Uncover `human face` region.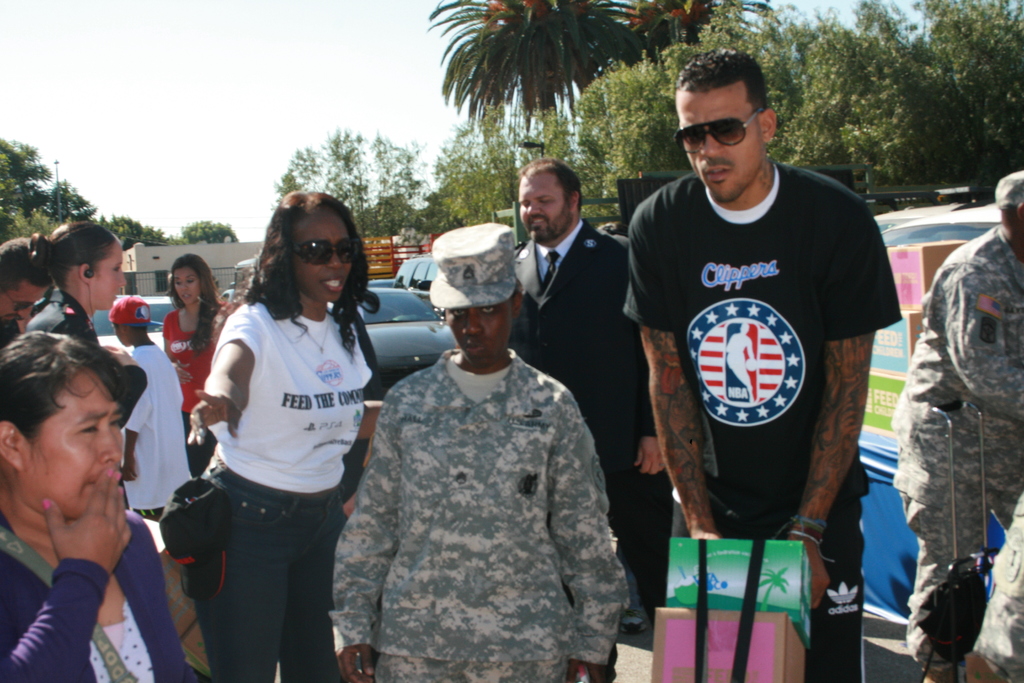
Uncovered: <region>92, 242, 129, 308</region>.
